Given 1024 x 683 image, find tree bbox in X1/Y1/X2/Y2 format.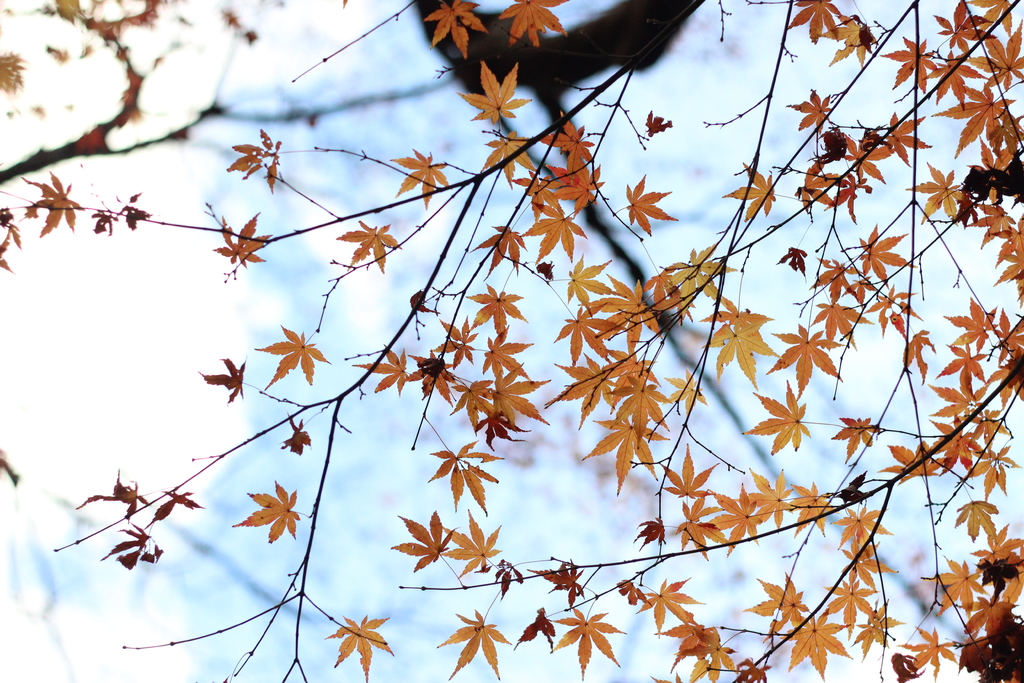
0/15/990/671.
